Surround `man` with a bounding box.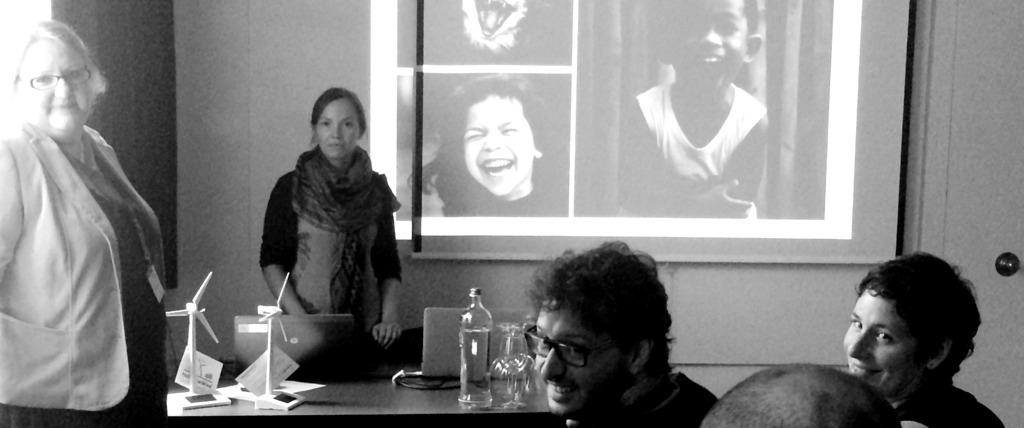
x1=774, y1=245, x2=1006, y2=424.
